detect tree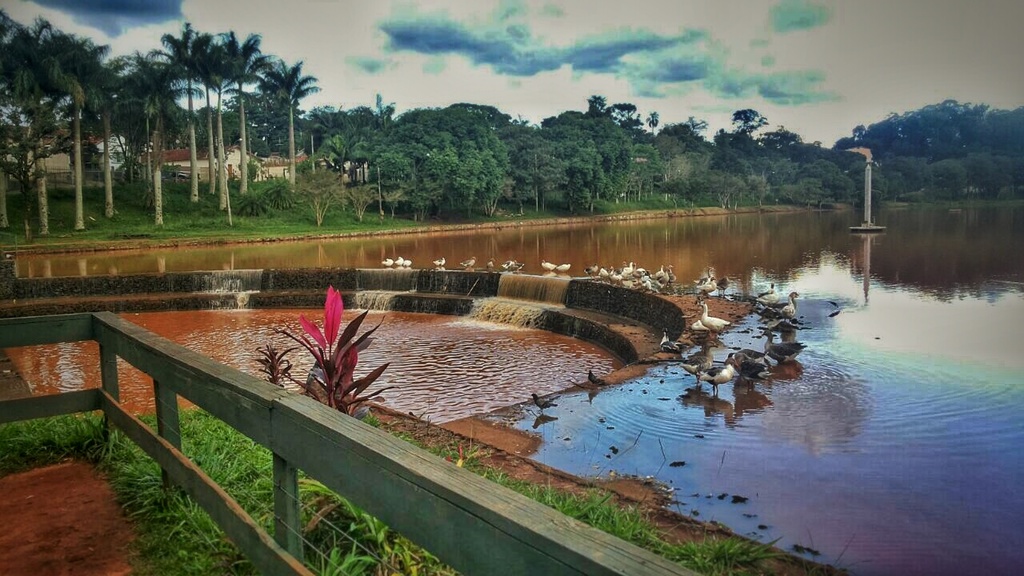
(x1=582, y1=93, x2=645, y2=132)
